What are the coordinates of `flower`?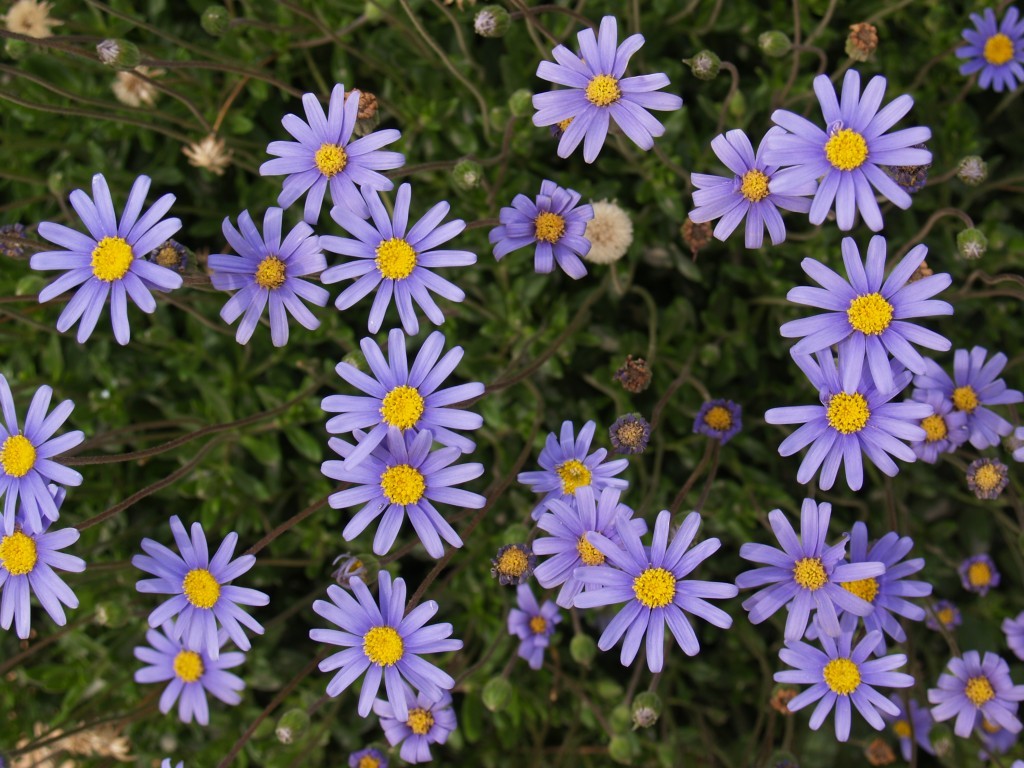
left=515, top=416, right=636, bottom=500.
